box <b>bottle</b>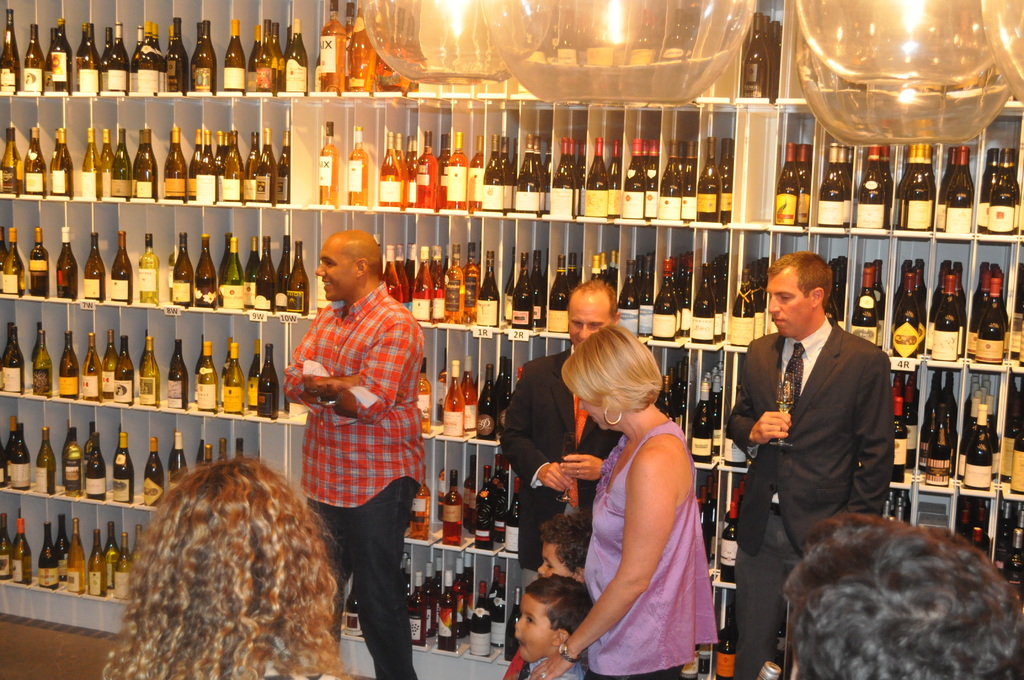
316 0 348 92
